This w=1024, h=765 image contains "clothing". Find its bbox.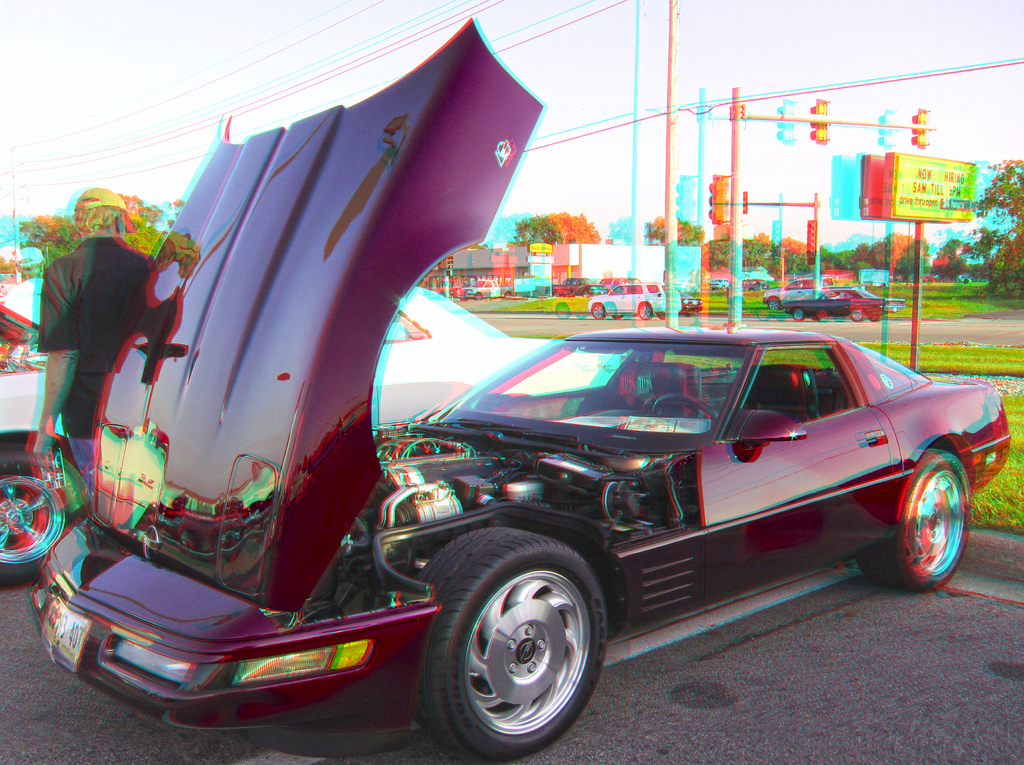
<box>21,196,172,455</box>.
